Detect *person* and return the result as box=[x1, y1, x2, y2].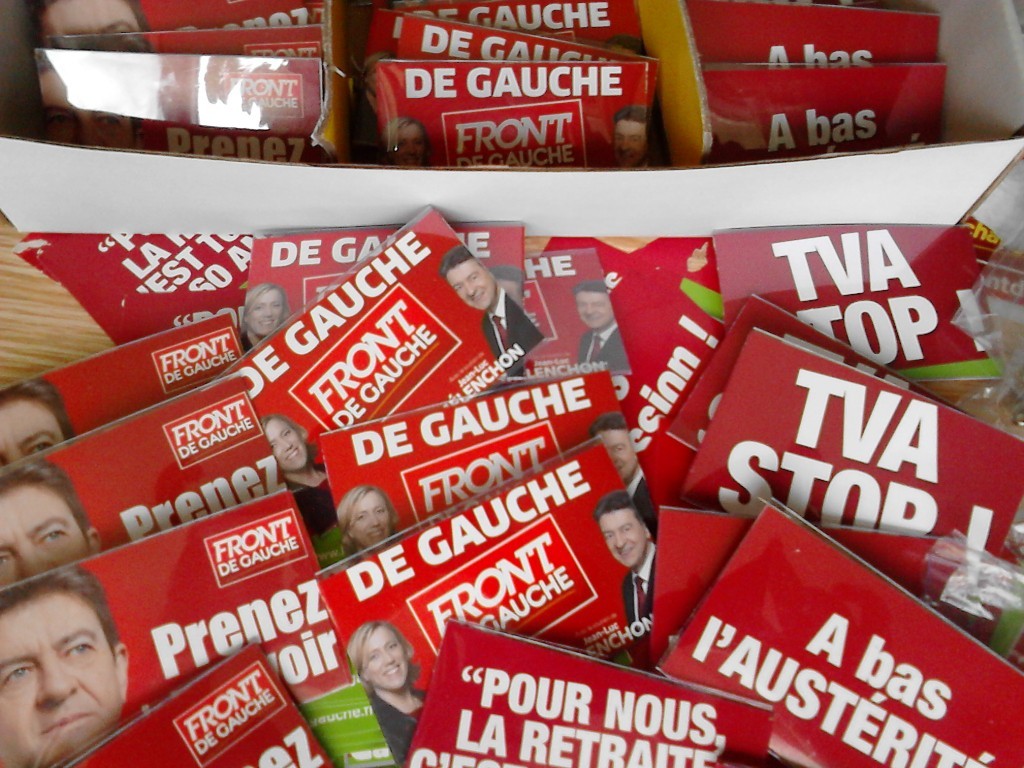
box=[240, 281, 288, 353].
